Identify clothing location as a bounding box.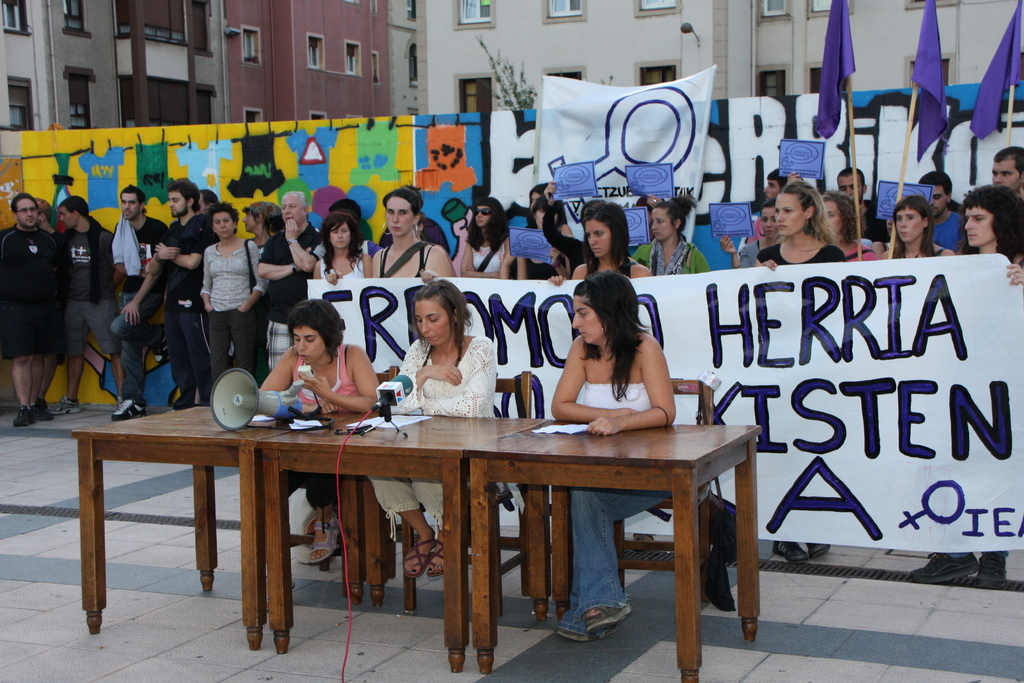
60, 230, 113, 347.
